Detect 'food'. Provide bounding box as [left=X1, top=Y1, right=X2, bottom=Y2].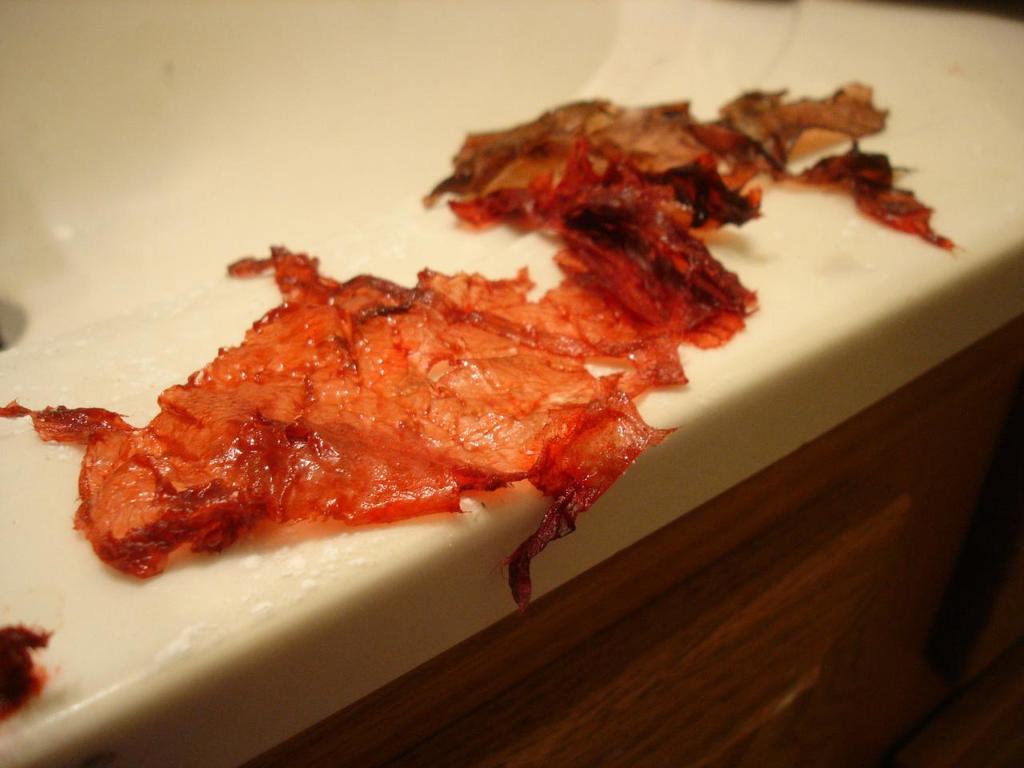
[left=0, top=81, right=962, bottom=617].
